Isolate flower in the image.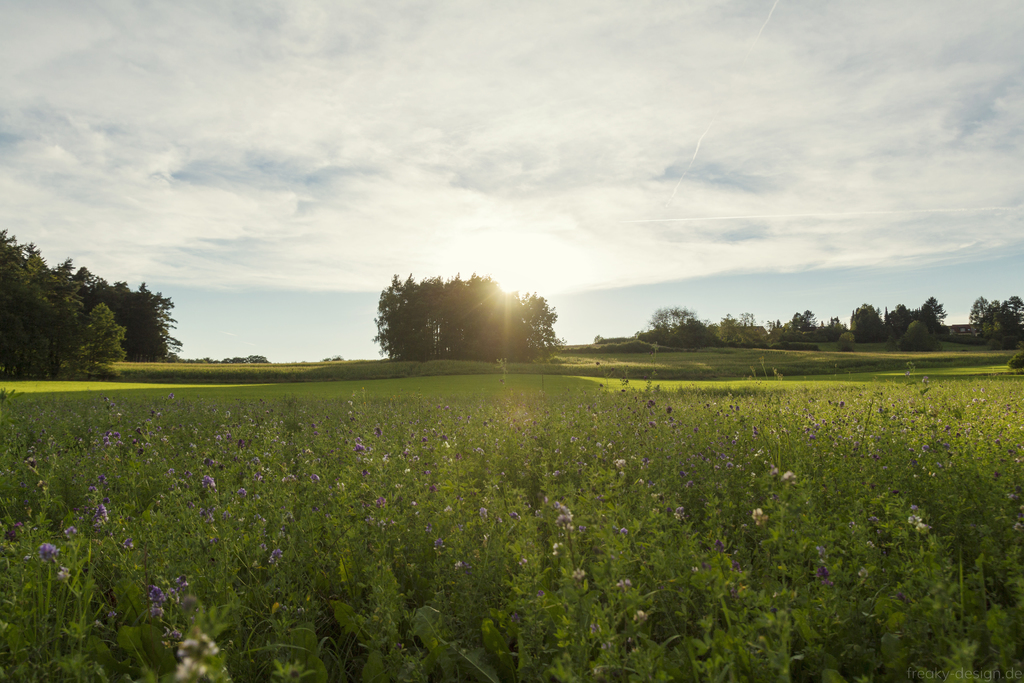
Isolated region: (left=379, top=454, right=391, bottom=466).
